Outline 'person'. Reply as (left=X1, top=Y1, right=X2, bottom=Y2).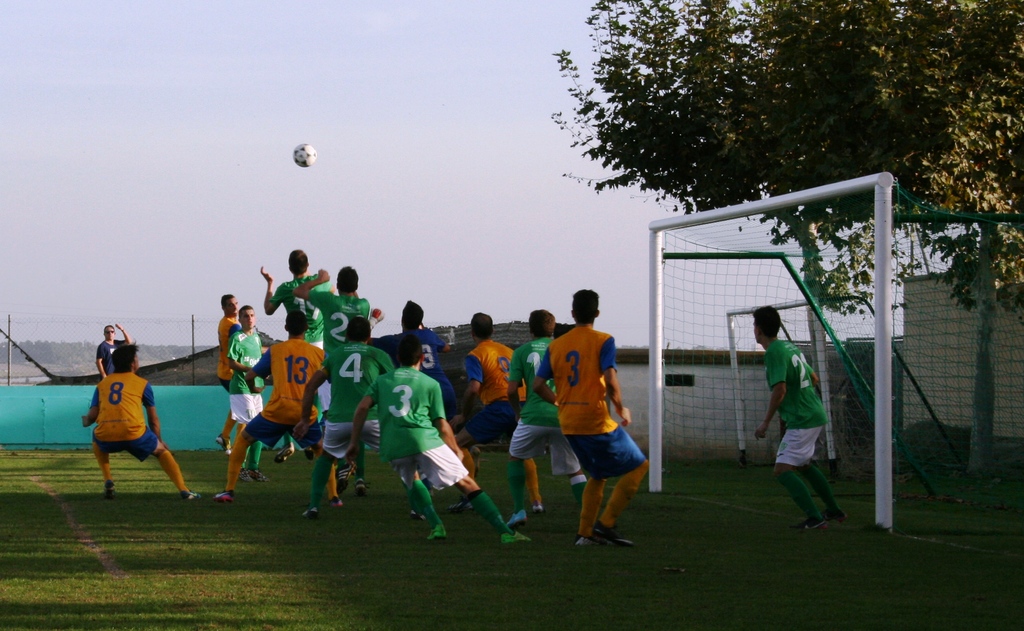
(left=469, top=310, right=522, bottom=478).
